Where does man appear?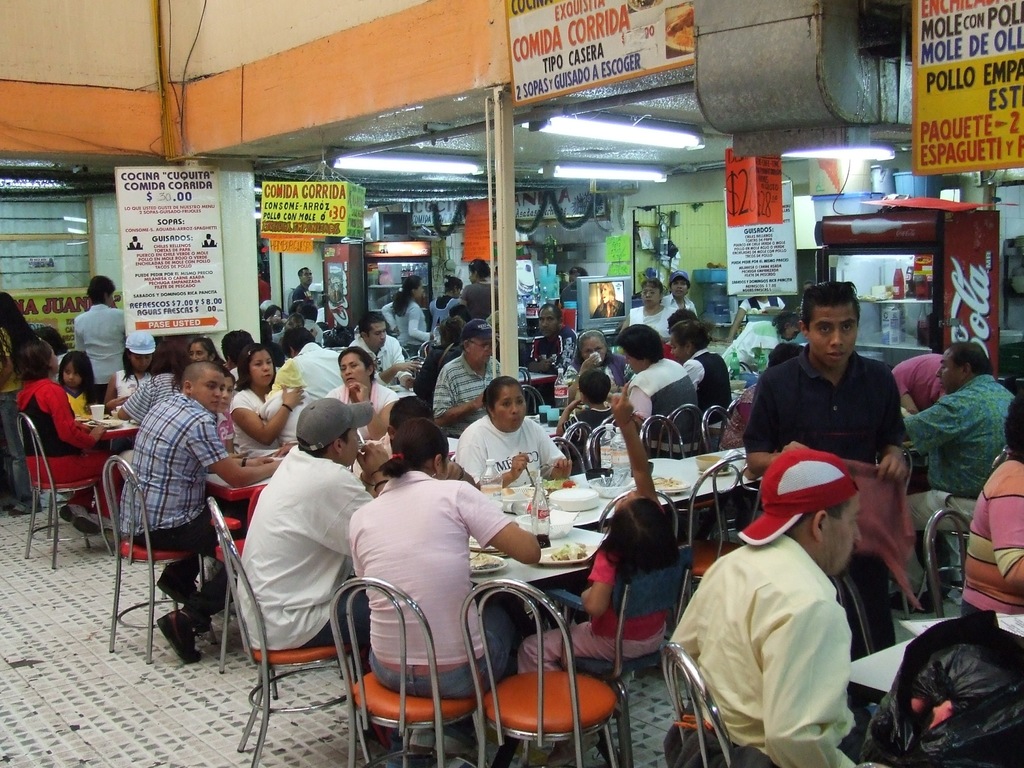
Appears at [295, 303, 326, 340].
